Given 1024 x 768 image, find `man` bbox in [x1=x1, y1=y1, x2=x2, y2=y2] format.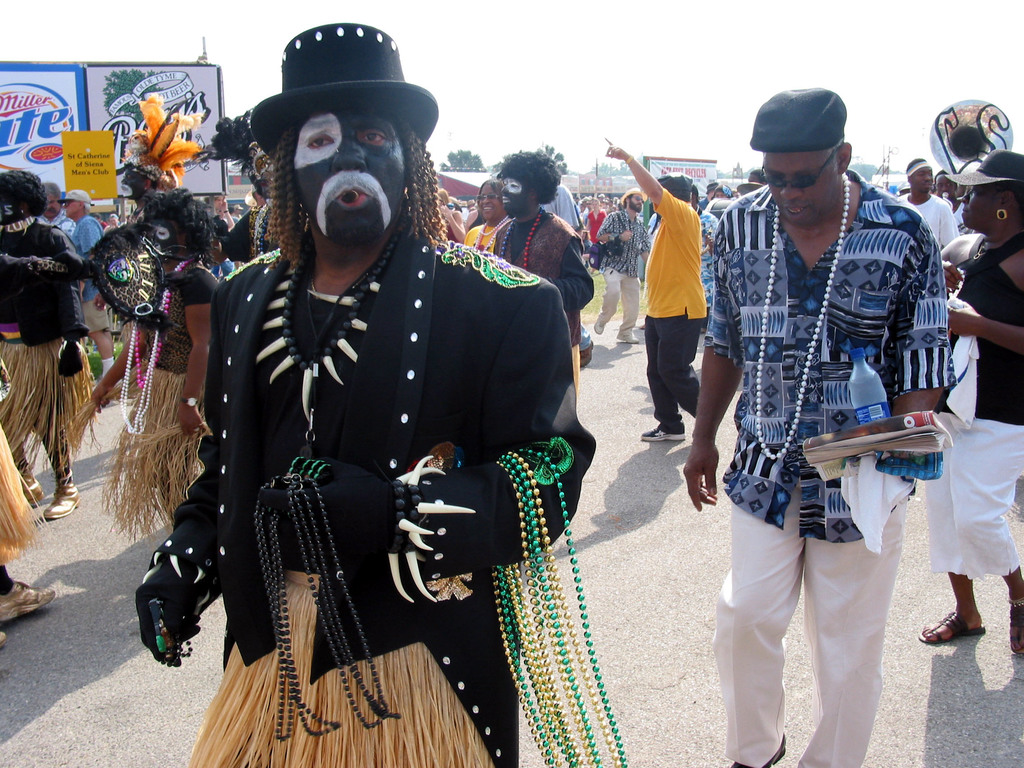
[x1=744, y1=166, x2=769, y2=196].
